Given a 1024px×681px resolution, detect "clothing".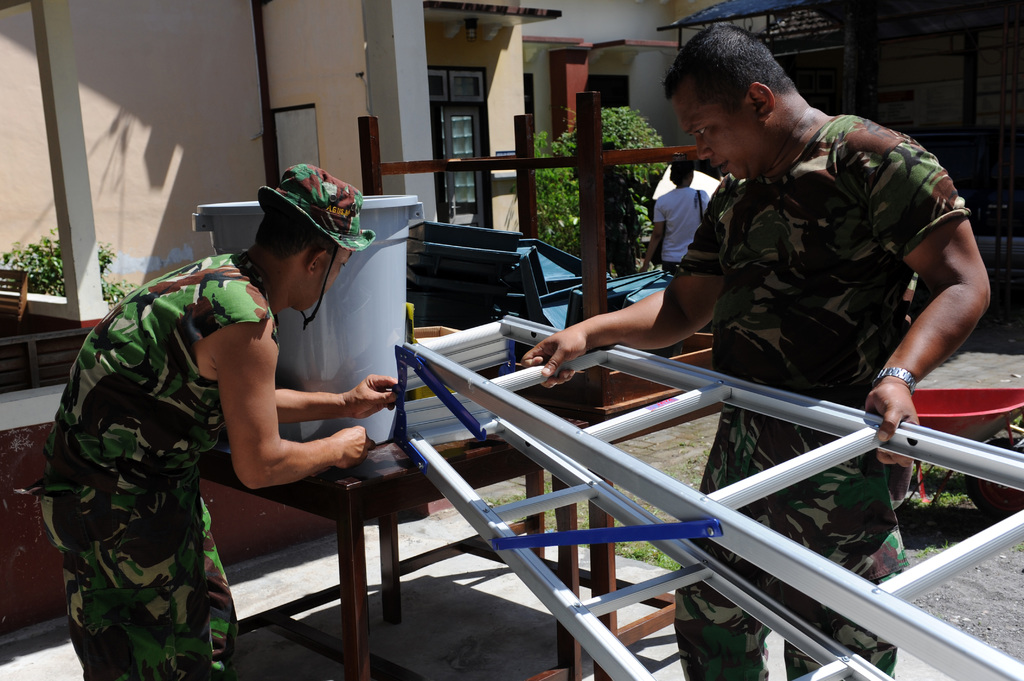
bbox=(39, 226, 278, 671).
